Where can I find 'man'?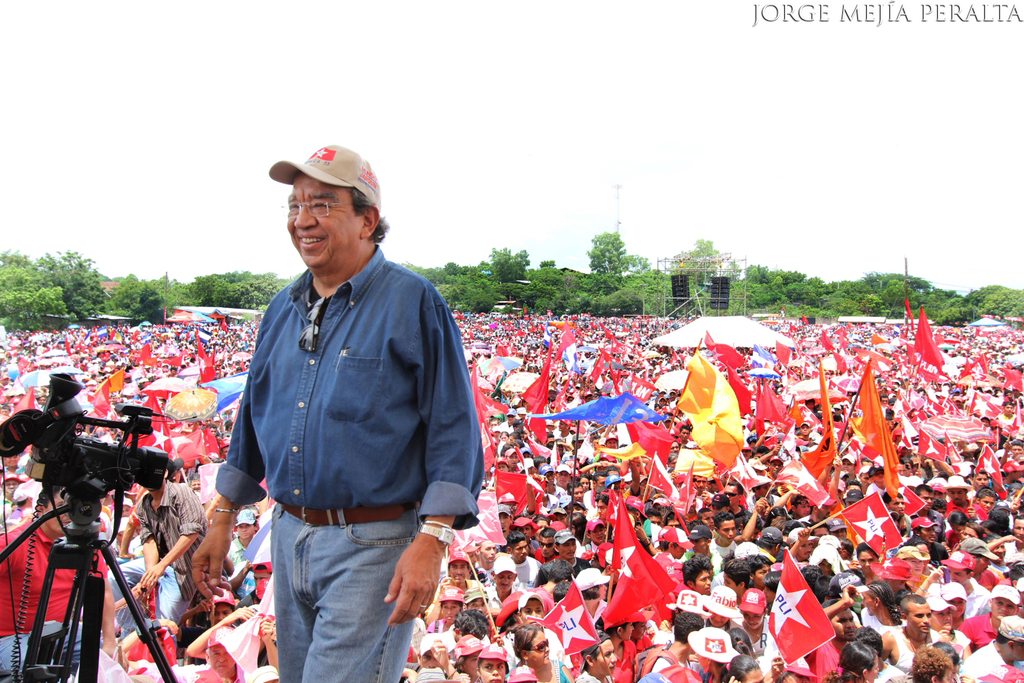
You can find it at [x1=963, y1=615, x2=1023, y2=682].
